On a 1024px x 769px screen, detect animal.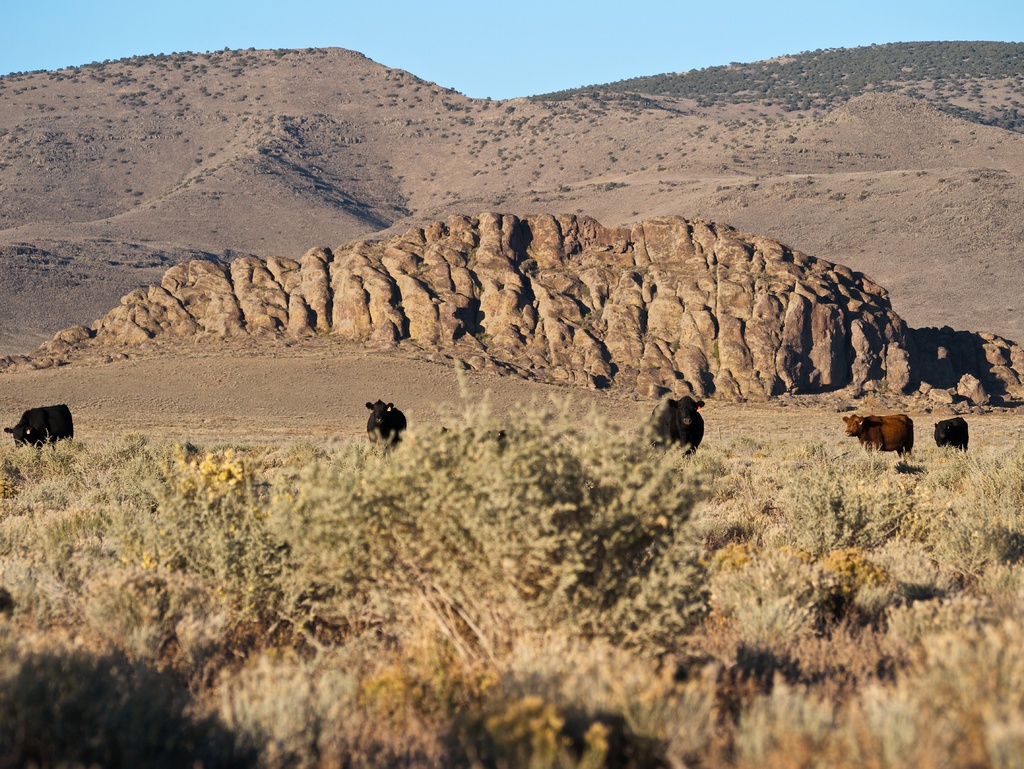
<box>840,415,913,467</box>.
